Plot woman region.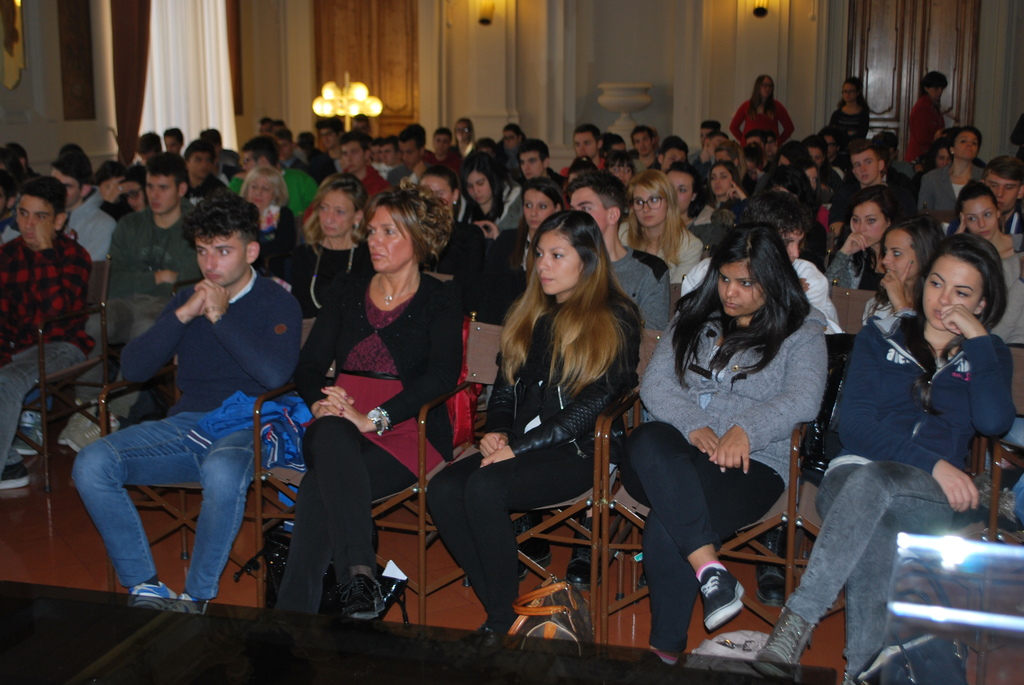
Plotted at region(403, 166, 487, 292).
